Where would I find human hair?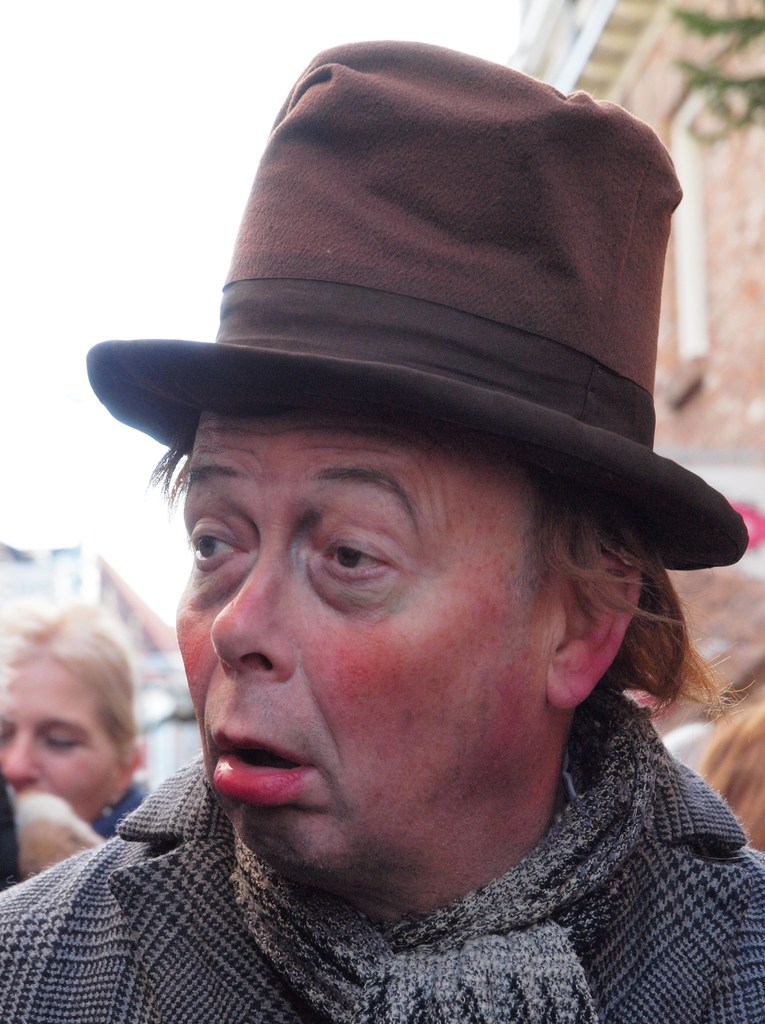
At x1=533, y1=497, x2=718, y2=691.
